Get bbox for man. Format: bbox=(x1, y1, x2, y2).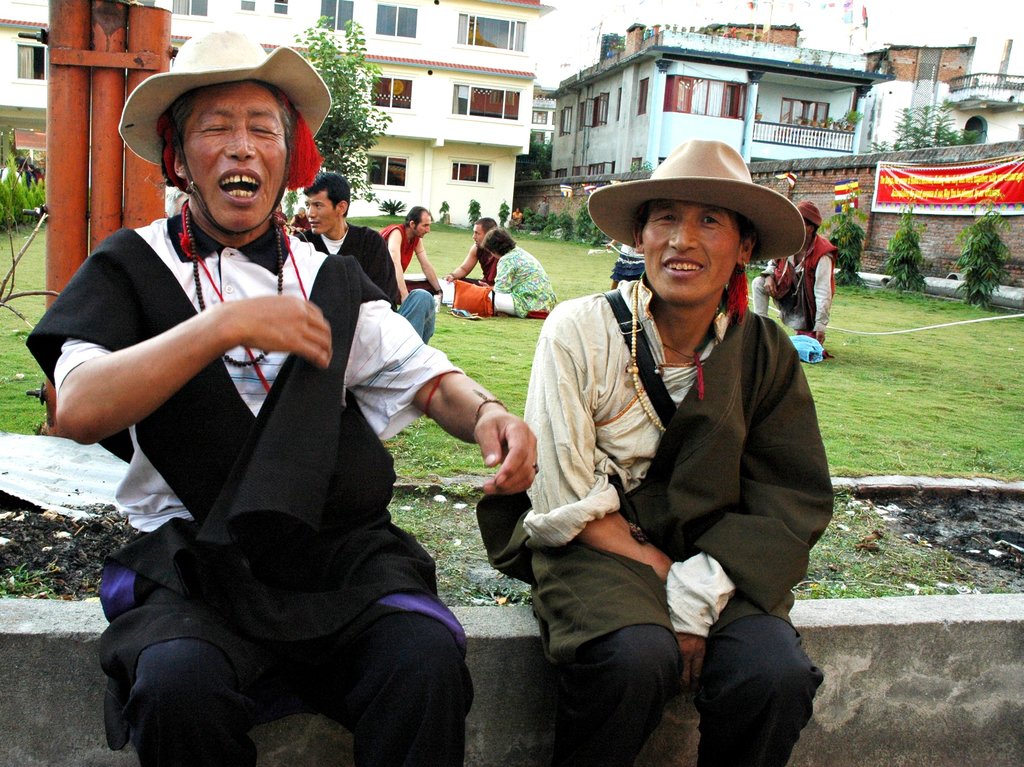
bbox=(45, 24, 549, 766).
